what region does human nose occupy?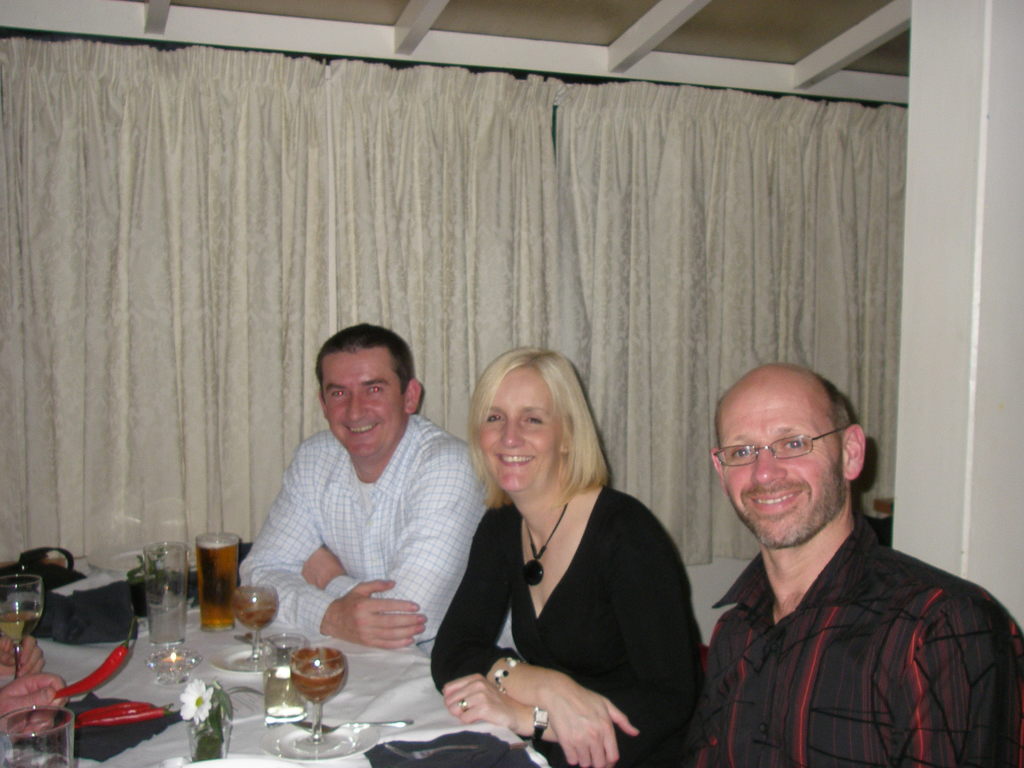
<box>346,389,362,424</box>.
